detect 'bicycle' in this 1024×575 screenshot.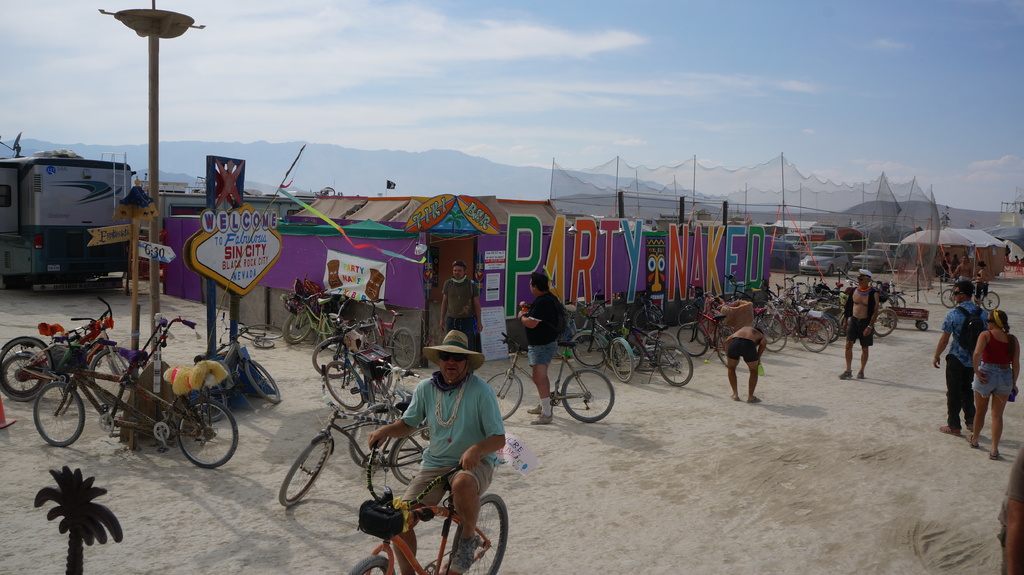
Detection: x1=938, y1=272, x2=1004, y2=313.
